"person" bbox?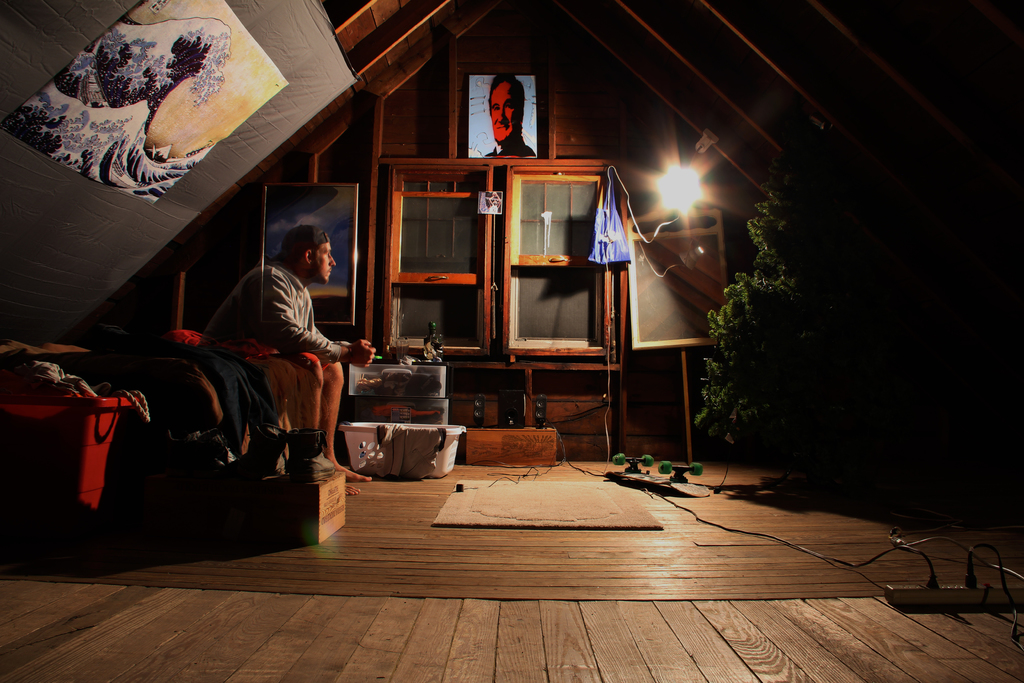
[488,75,539,158]
